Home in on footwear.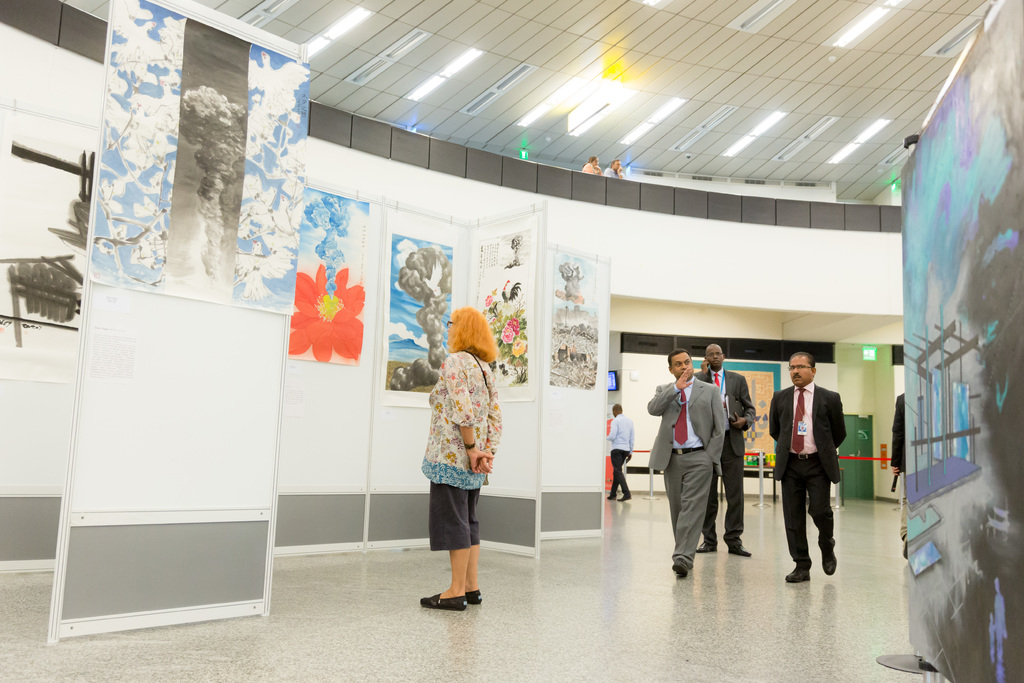
Homed in at box=[821, 549, 837, 575].
